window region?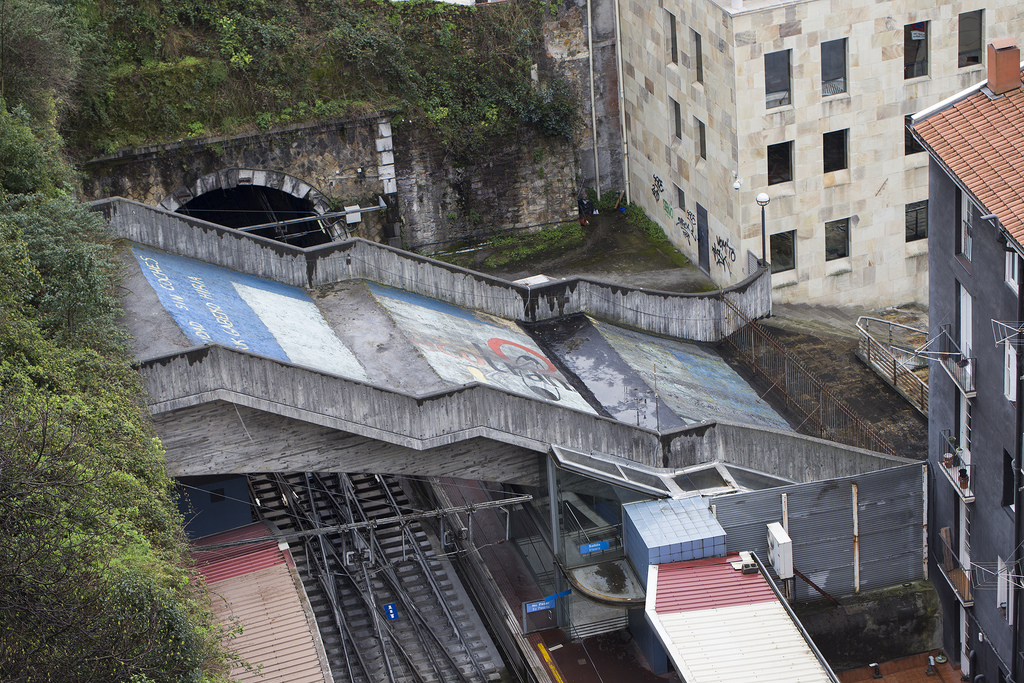
box=[959, 190, 976, 263]
